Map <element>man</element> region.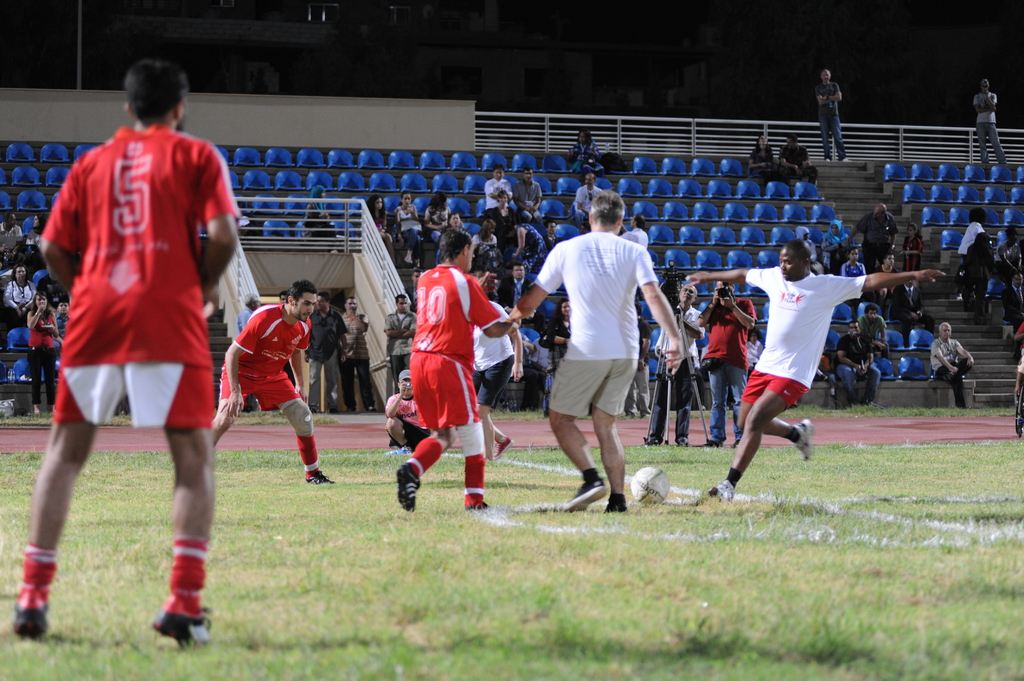
Mapped to rect(537, 185, 685, 534).
